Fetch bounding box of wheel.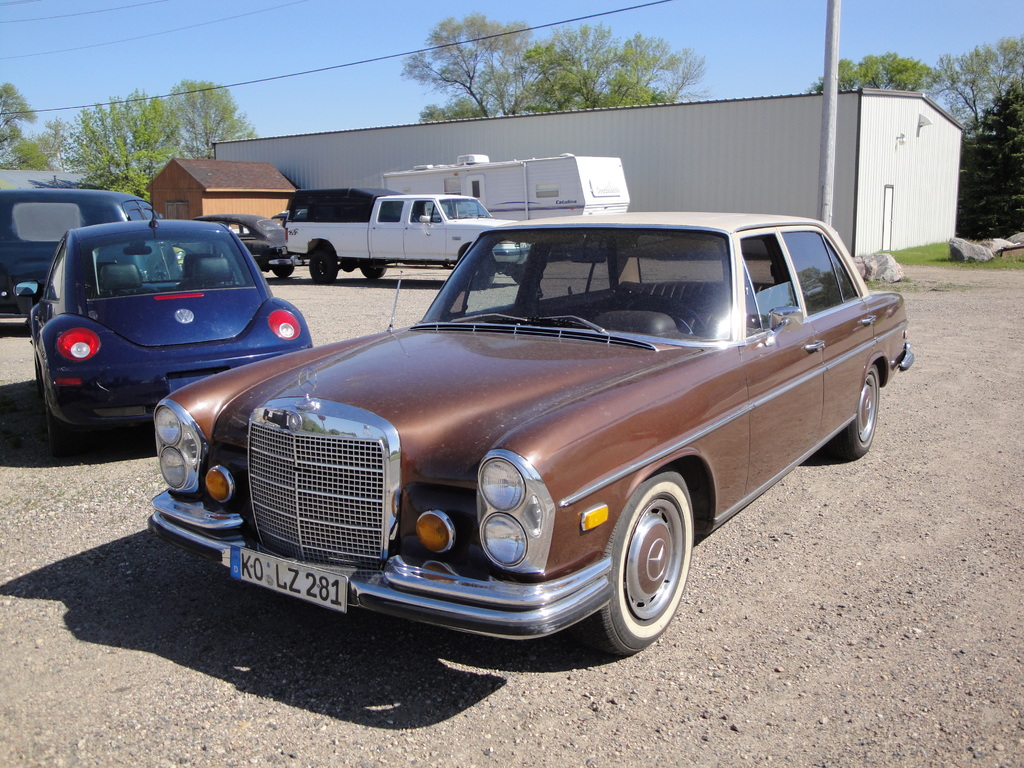
Bbox: (612, 298, 711, 346).
